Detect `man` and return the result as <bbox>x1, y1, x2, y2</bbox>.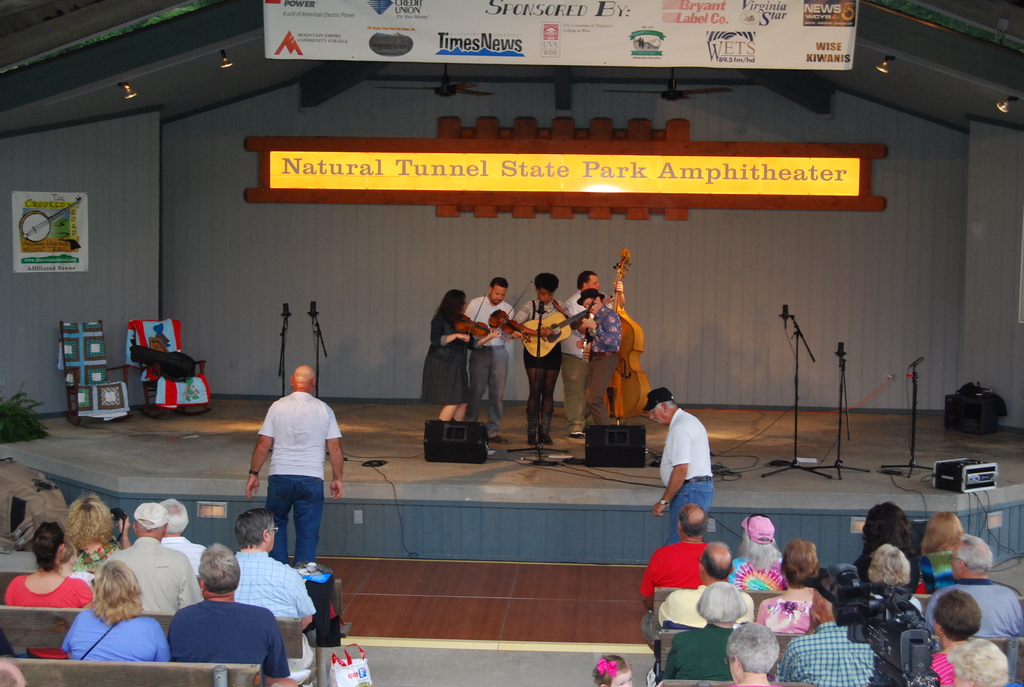
<bbox>154, 497, 204, 578</bbox>.
